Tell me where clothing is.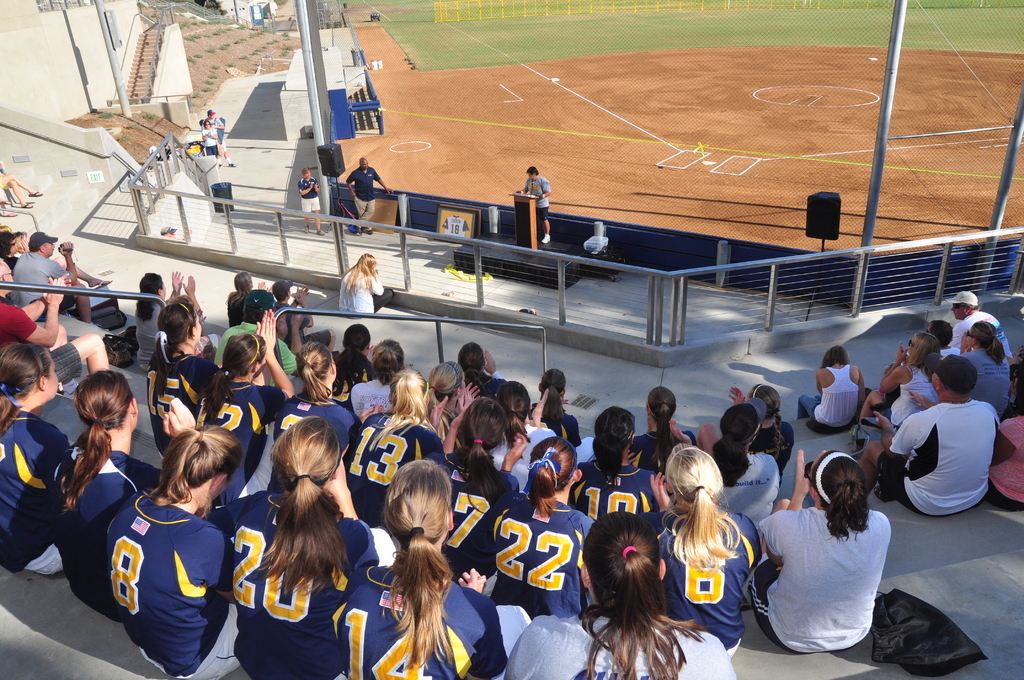
clothing is at 531,396,592,453.
